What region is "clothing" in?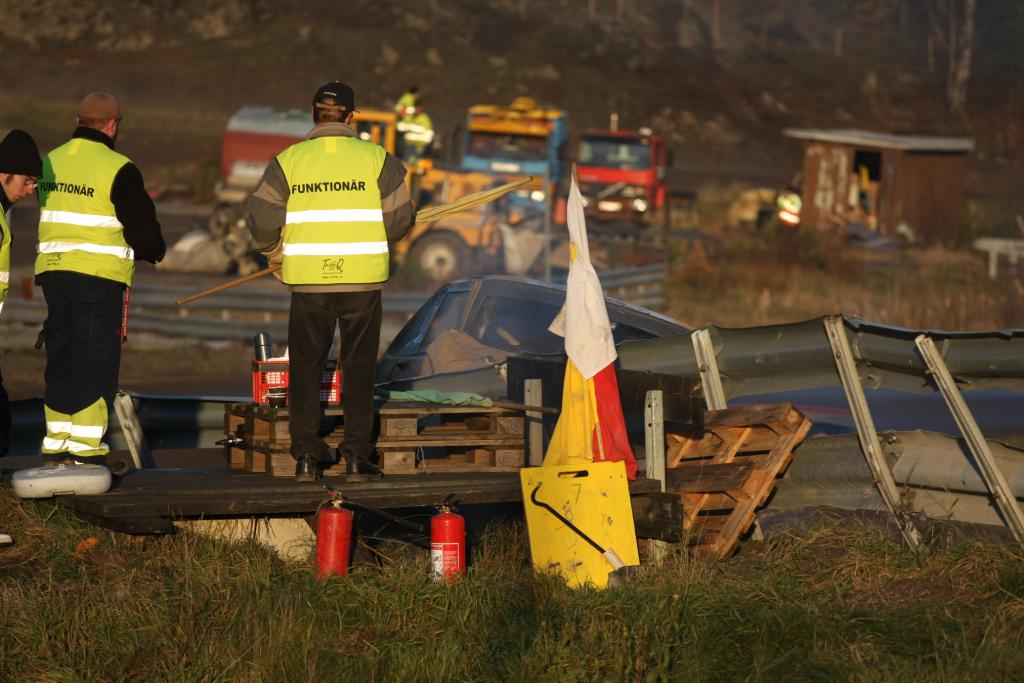
Rect(22, 103, 152, 441).
